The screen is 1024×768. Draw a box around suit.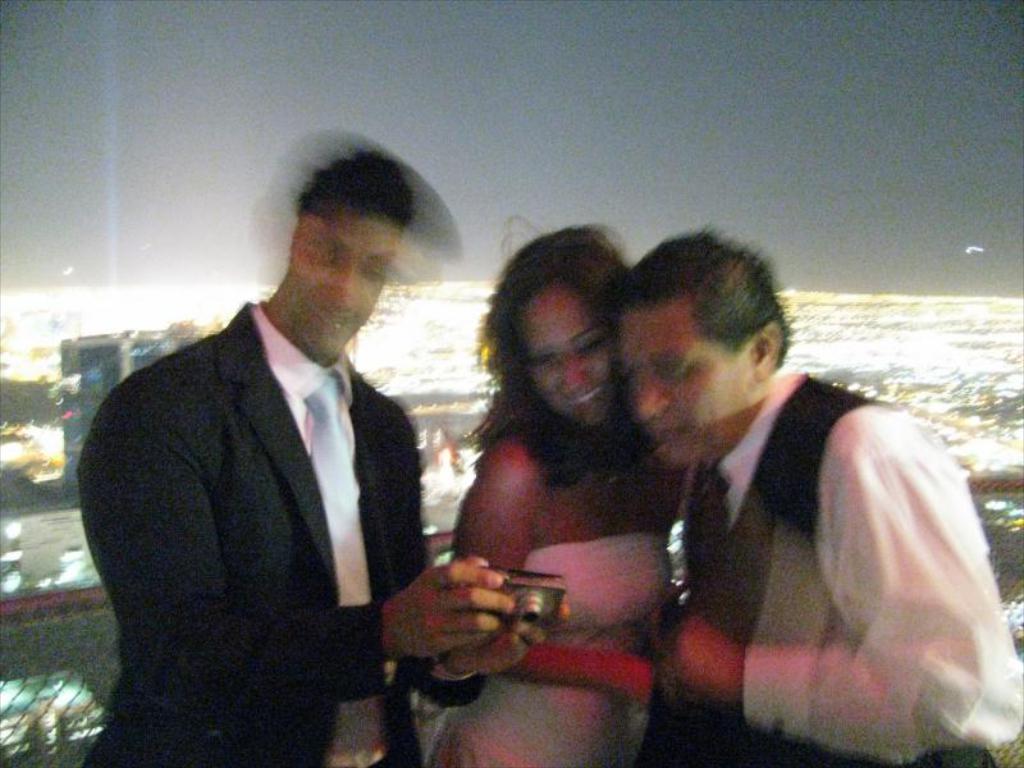
[669,372,991,767].
